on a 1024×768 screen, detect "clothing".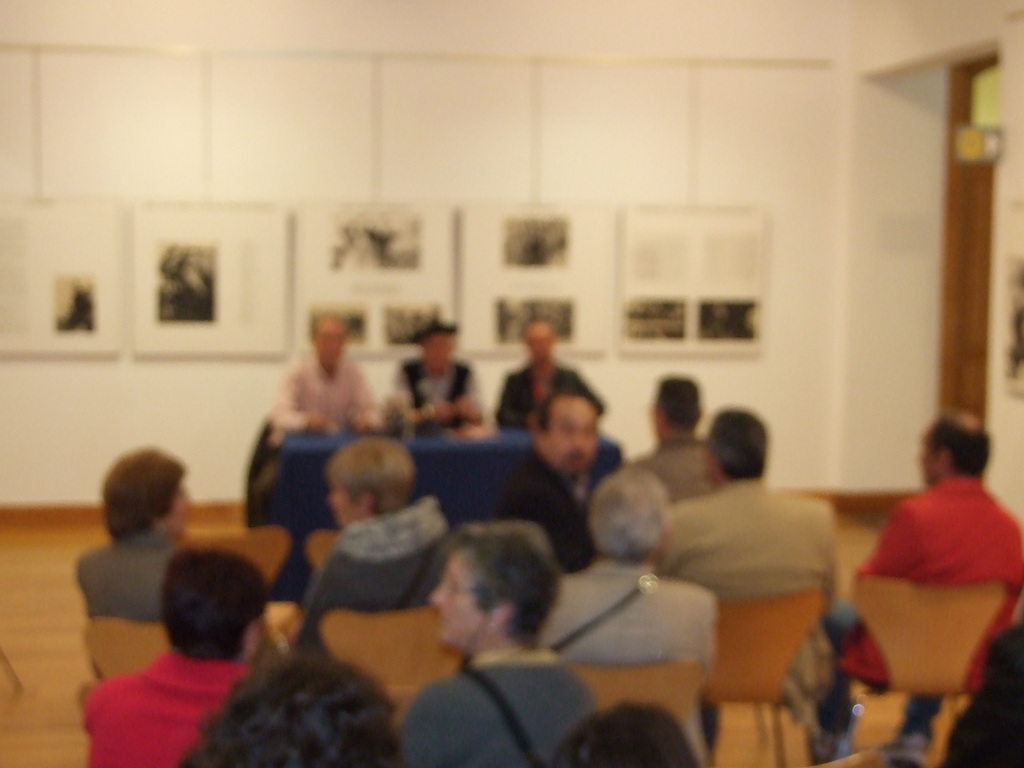
box=[499, 361, 609, 431].
